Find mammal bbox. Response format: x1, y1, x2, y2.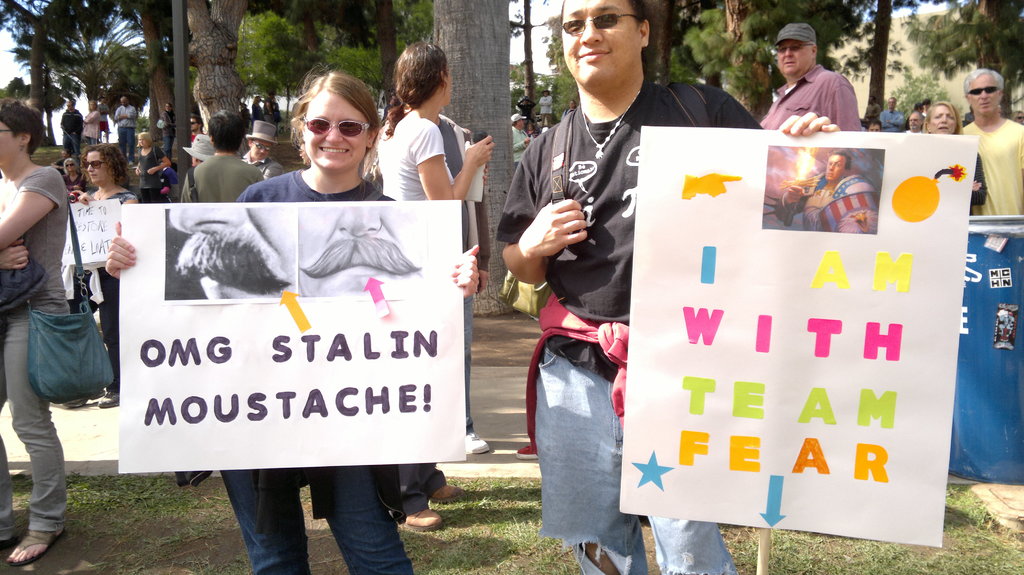
504, 45, 705, 533.
